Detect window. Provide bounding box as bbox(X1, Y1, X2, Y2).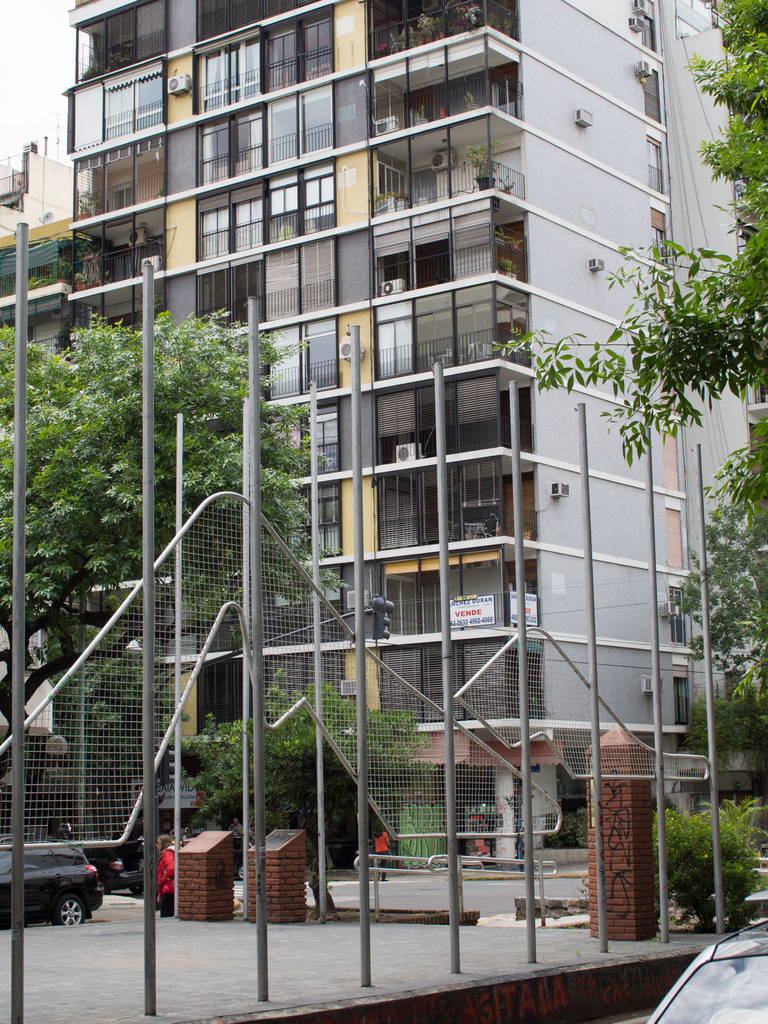
bbox(660, 501, 686, 569).
